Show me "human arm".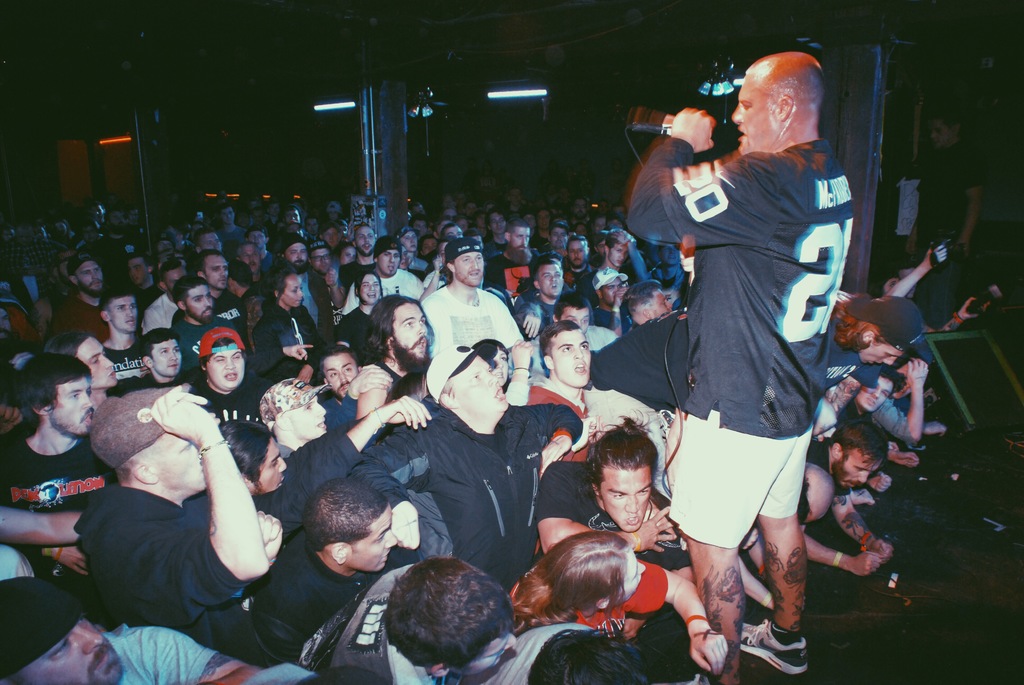
"human arm" is here: (left=628, top=562, right=729, bottom=672).
